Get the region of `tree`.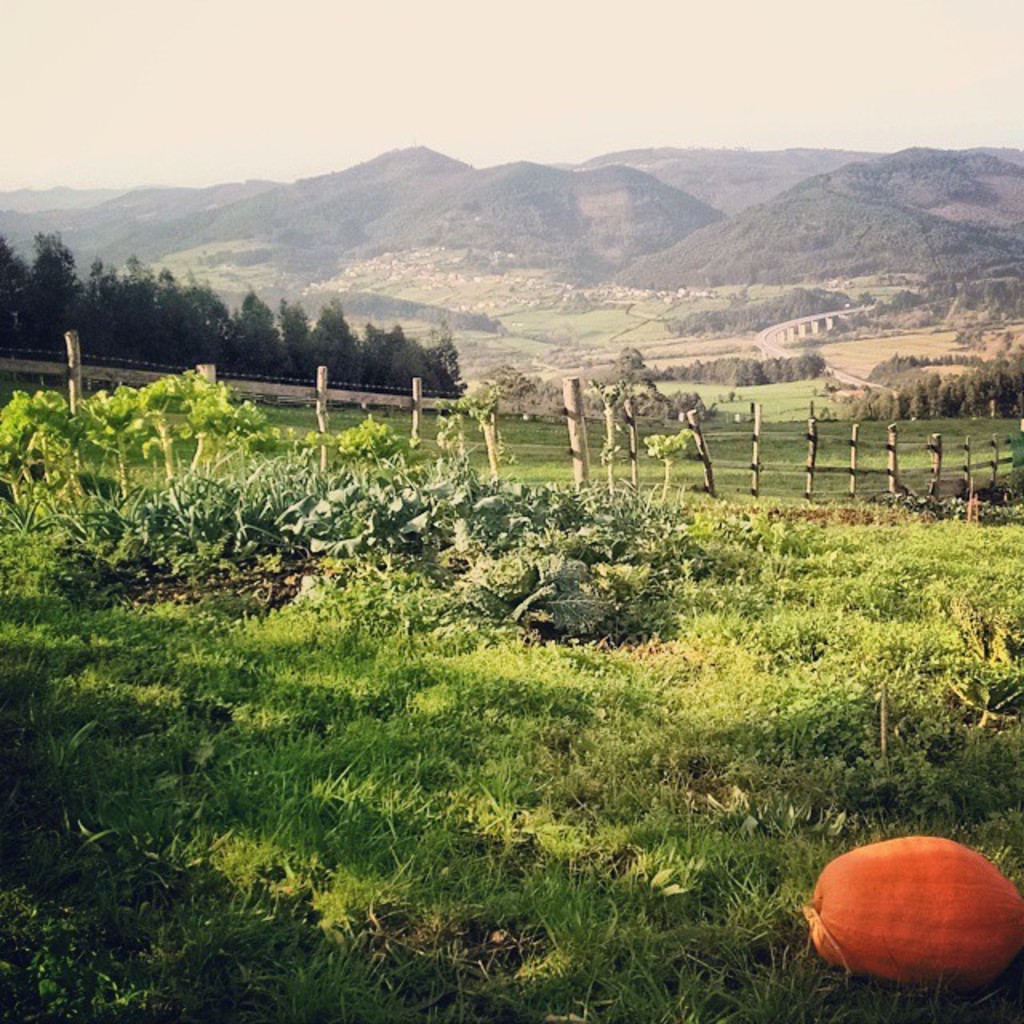
detection(269, 291, 314, 374).
